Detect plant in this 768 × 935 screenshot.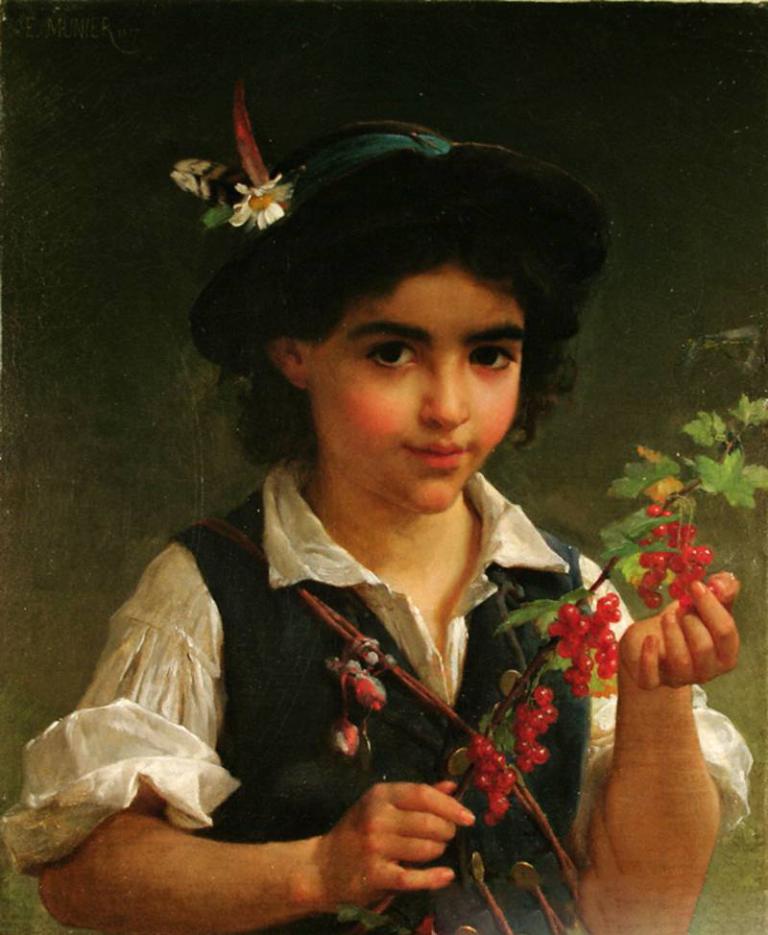
Detection: (334, 320, 767, 934).
